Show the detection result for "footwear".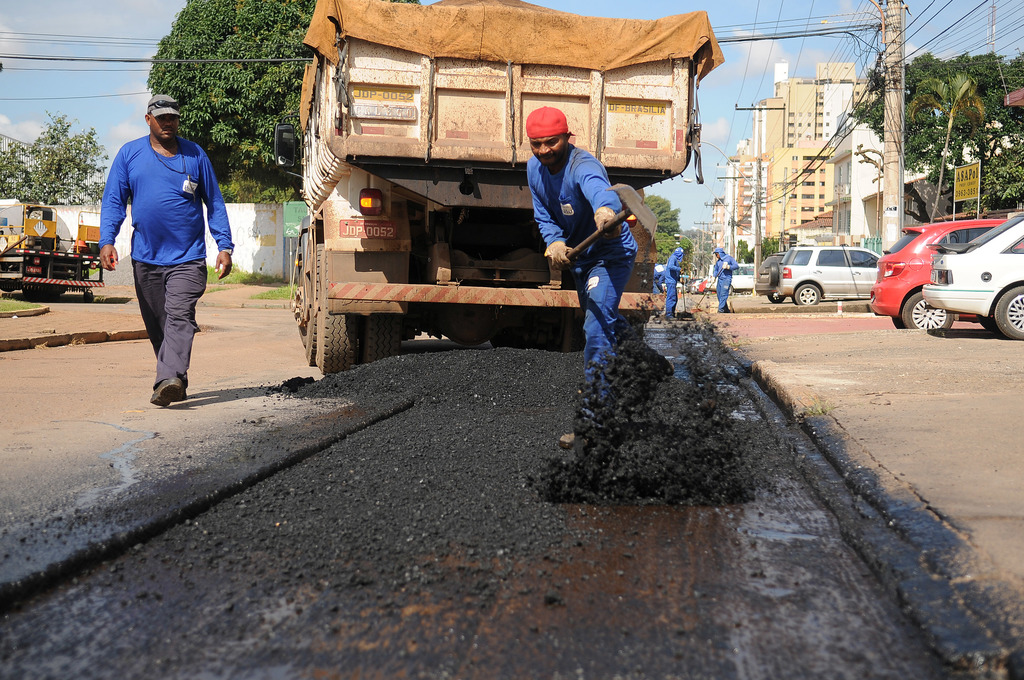
<region>558, 429, 583, 448</region>.
